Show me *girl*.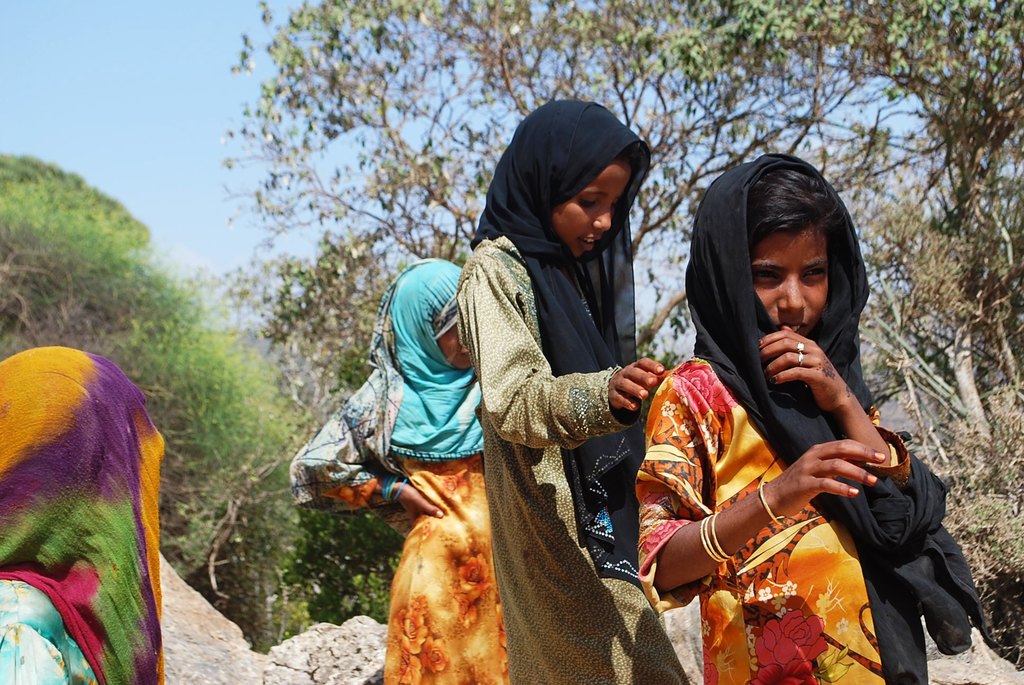
*girl* is here: {"left": 291, "top": 261, "right": 516, "bottom": 684}.
